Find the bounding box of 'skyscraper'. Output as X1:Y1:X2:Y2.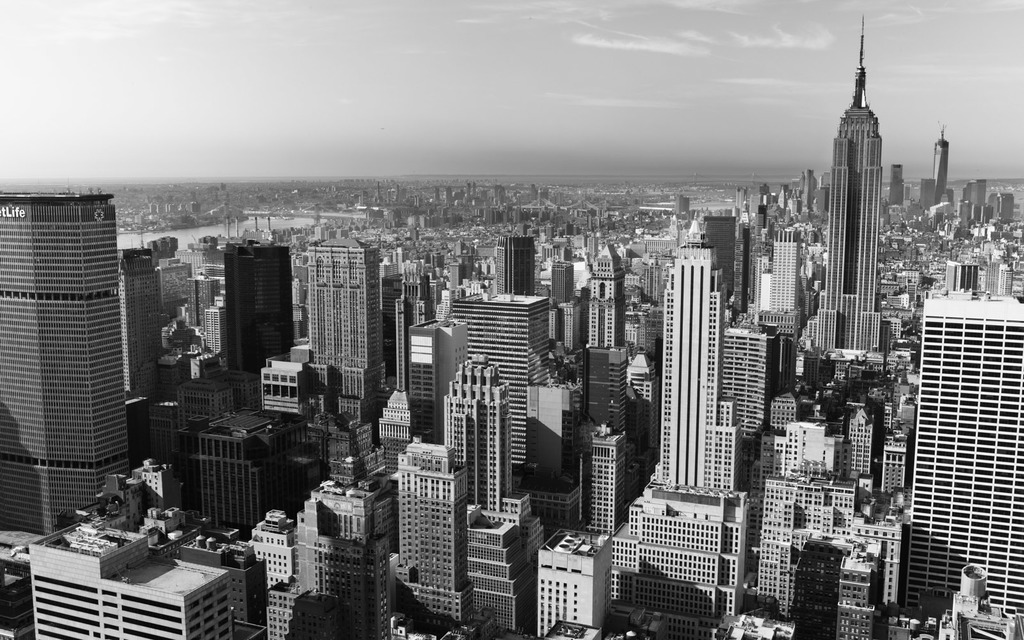
765:428:915:639.
